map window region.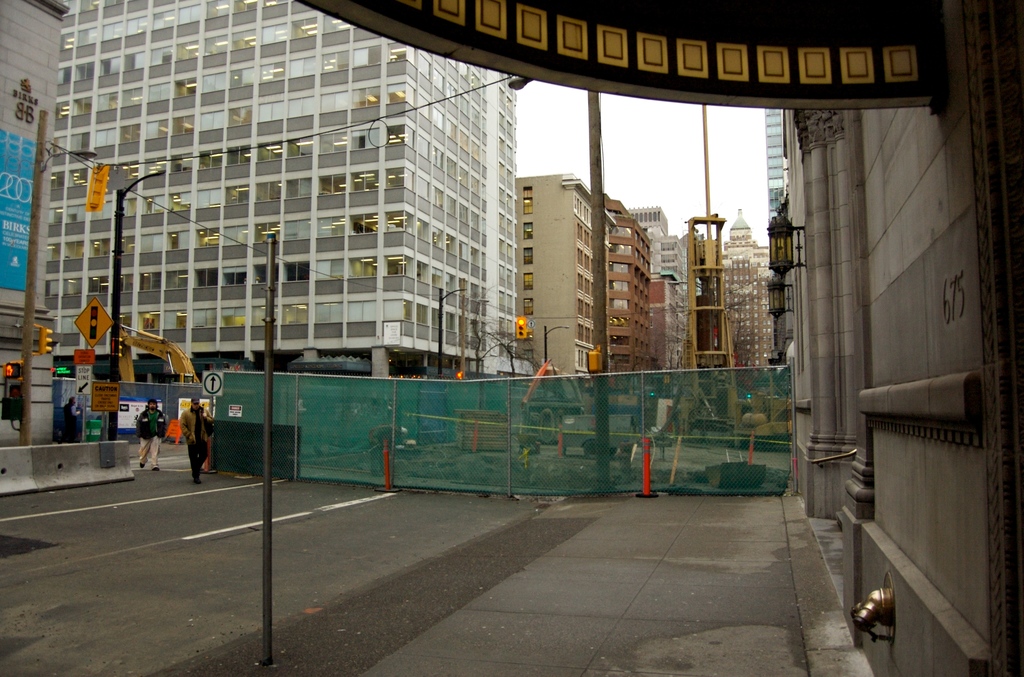
Mapped to <box>362,87,381,110</box>.
